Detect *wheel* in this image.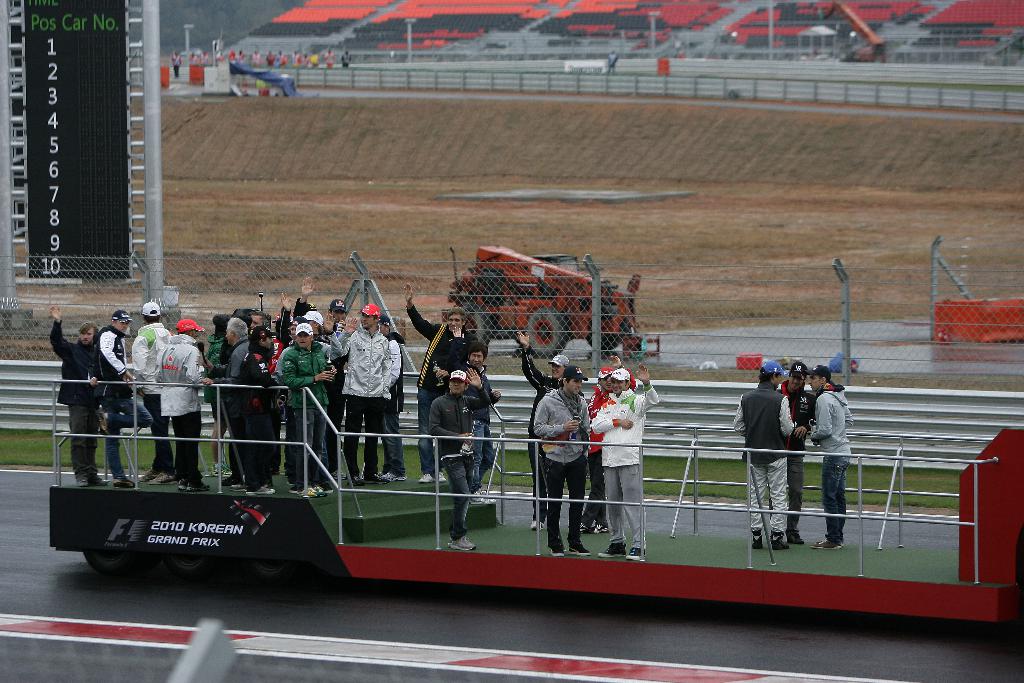
Detection: left=525, top=304, right=569, bottom=347.
